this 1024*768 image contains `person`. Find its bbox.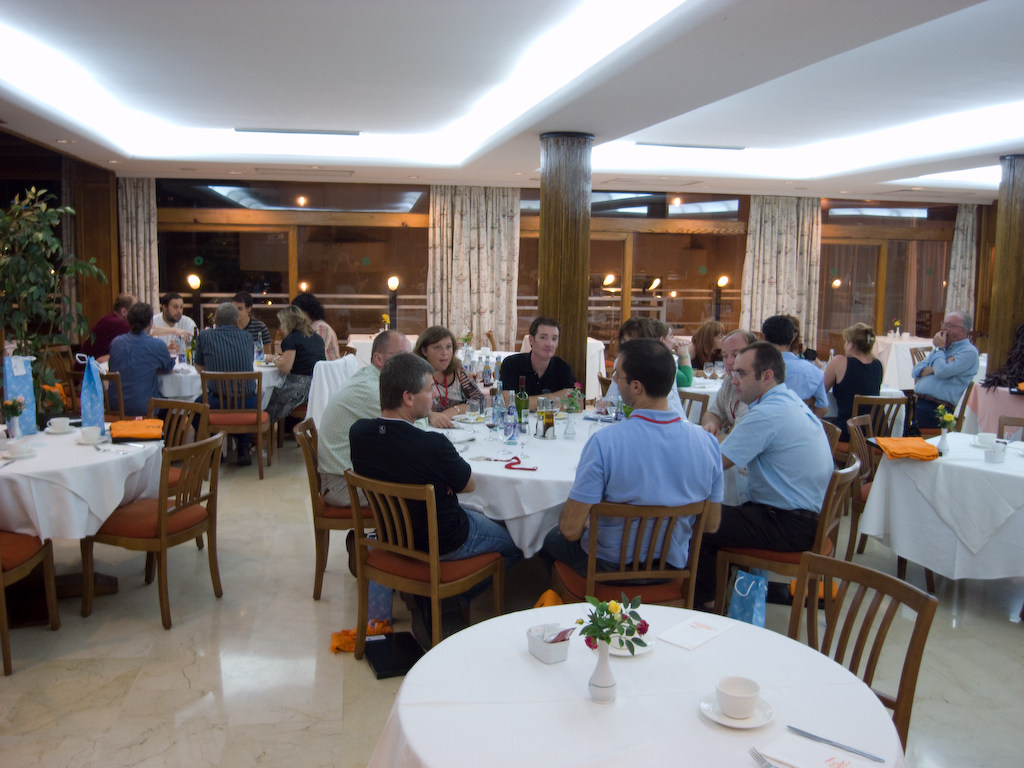
(350, 355, 517, 653).
